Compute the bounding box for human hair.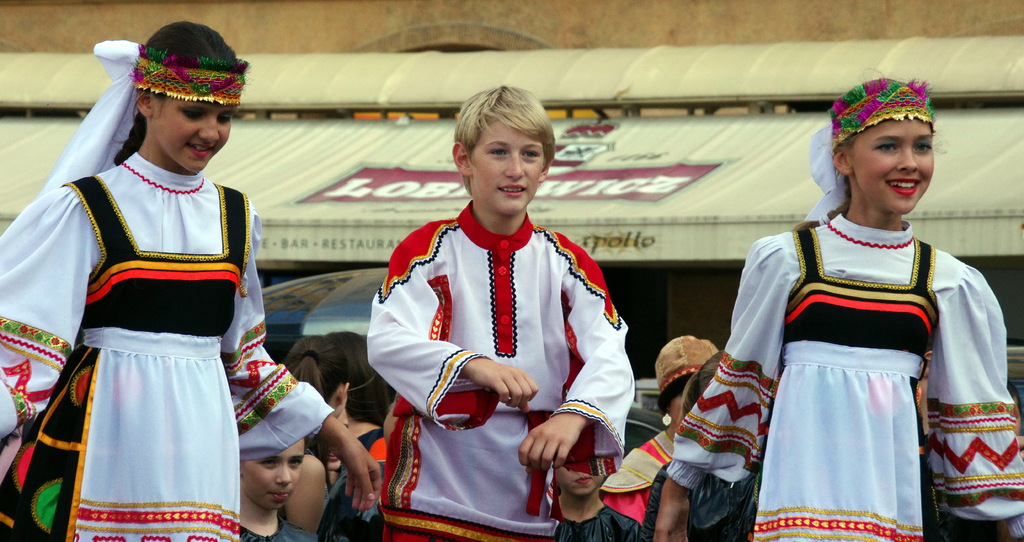
bbox=(448, 81, 551, 216).
